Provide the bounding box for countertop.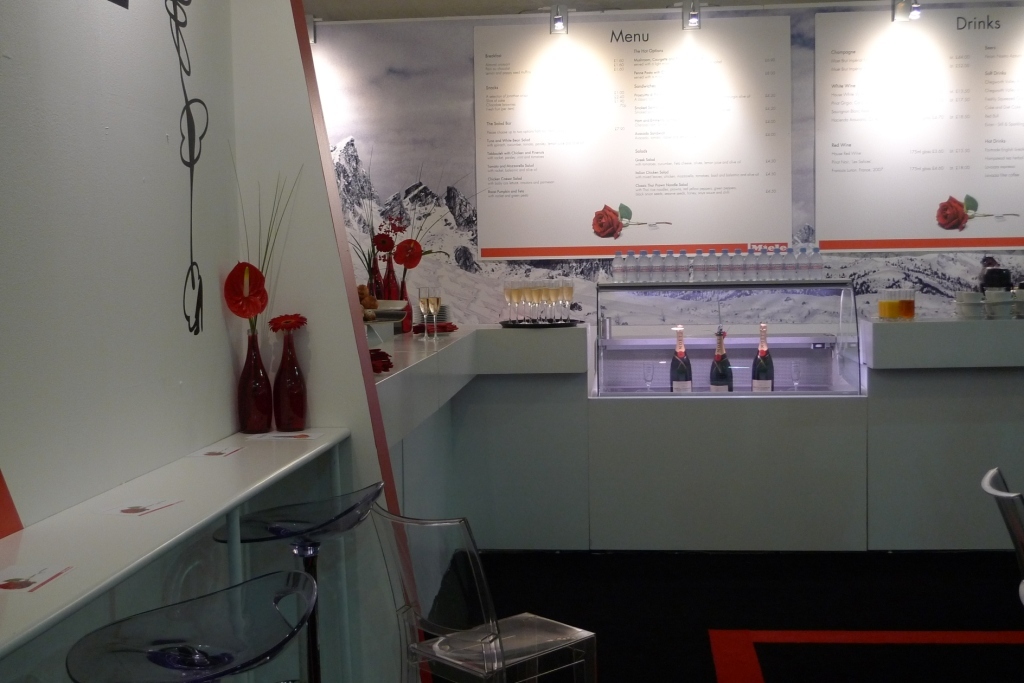
[371,309,1023,622].
